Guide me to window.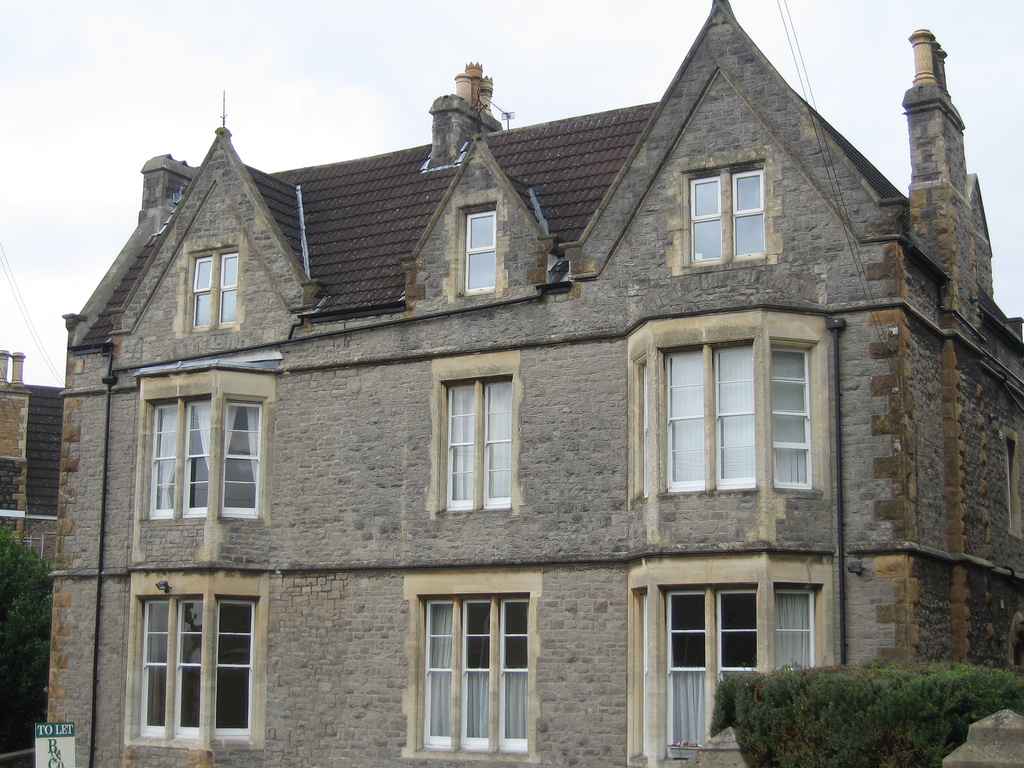
Guidance: left=427, top=348, right=513, bottom=518.
